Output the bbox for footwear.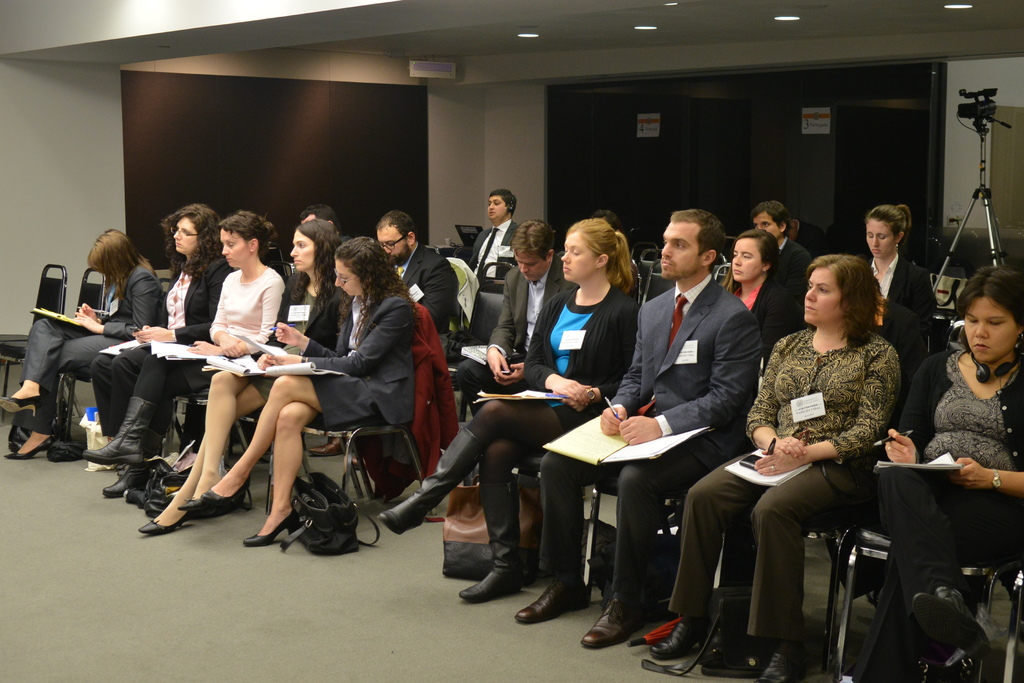
box=[83, 396, 162, 459].
